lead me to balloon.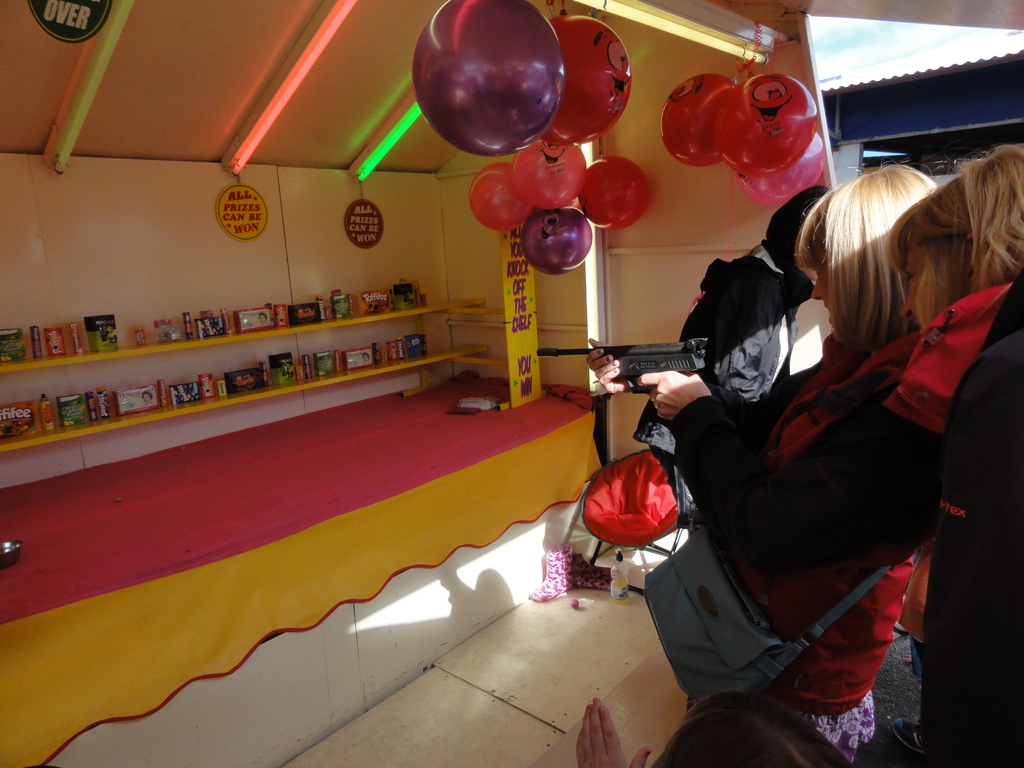
Lead to BBox(545, 14, 634, 147).
